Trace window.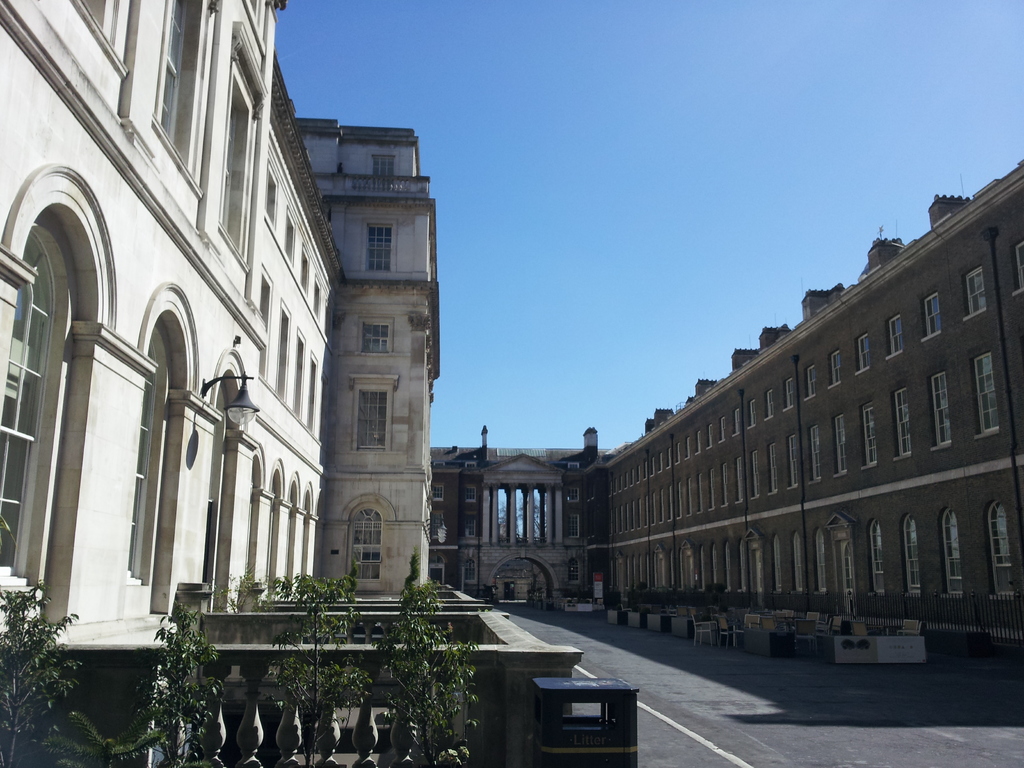
Traced to detection(260, 143, 277, 232).
